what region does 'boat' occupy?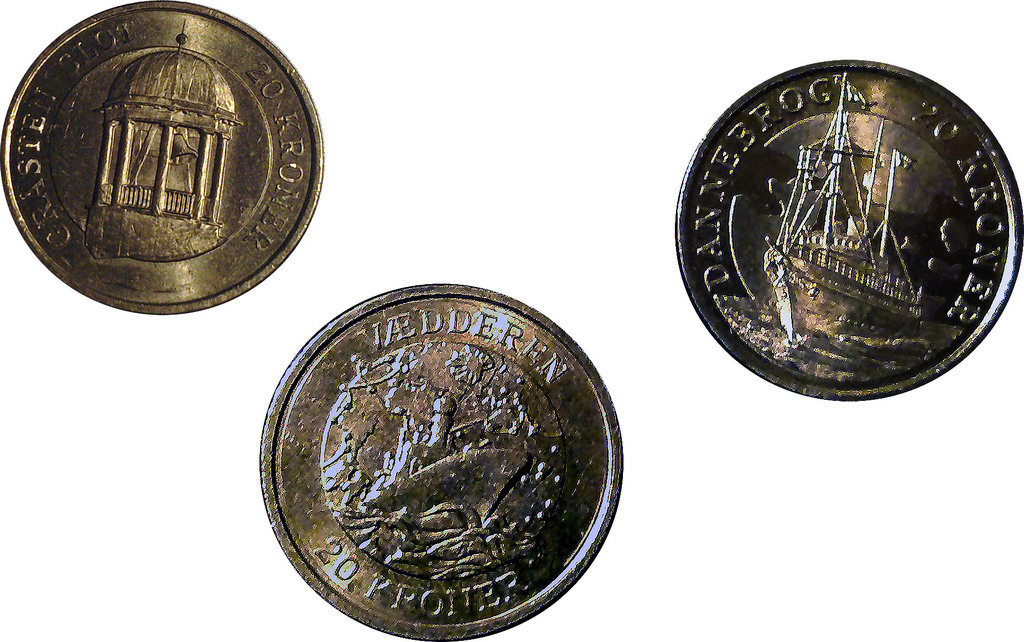
locate(342, 392, 548, 535).
